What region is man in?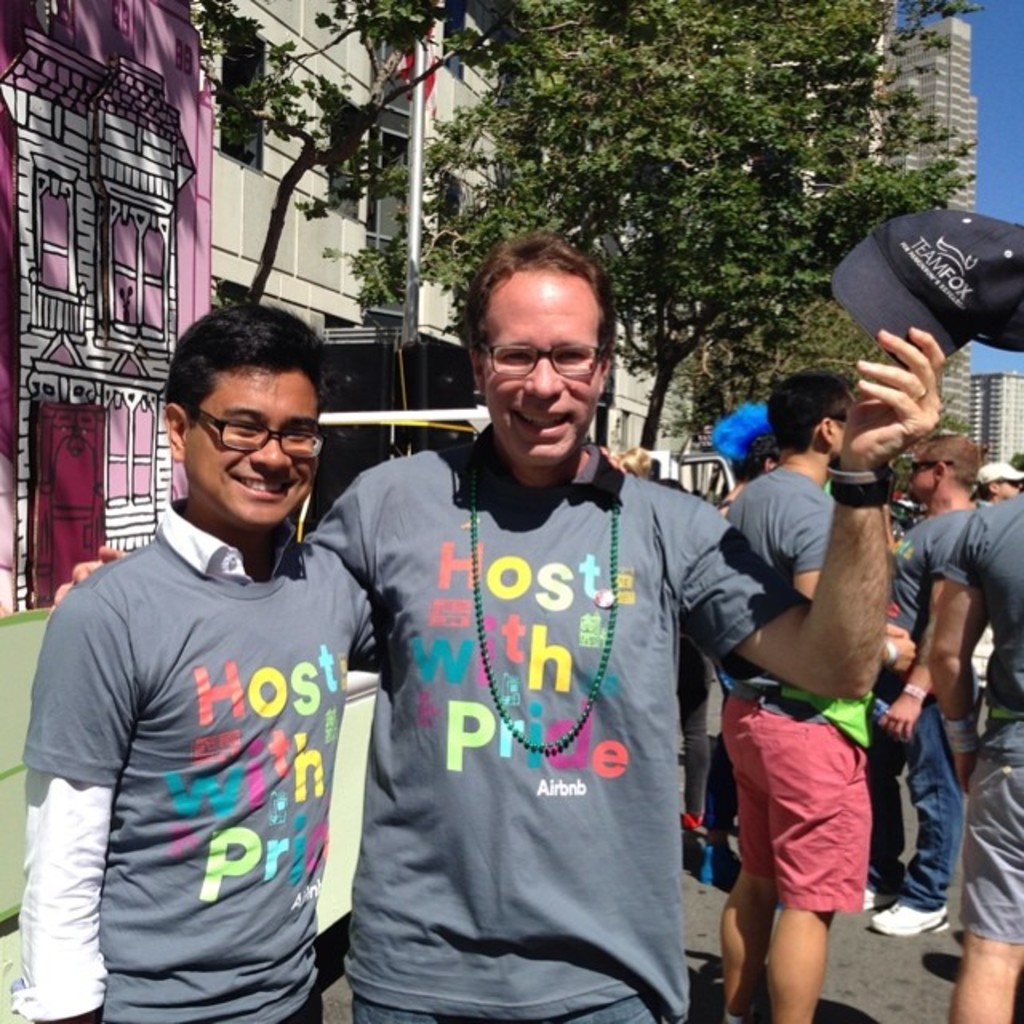
<box>718,370,915,1022</box>.
